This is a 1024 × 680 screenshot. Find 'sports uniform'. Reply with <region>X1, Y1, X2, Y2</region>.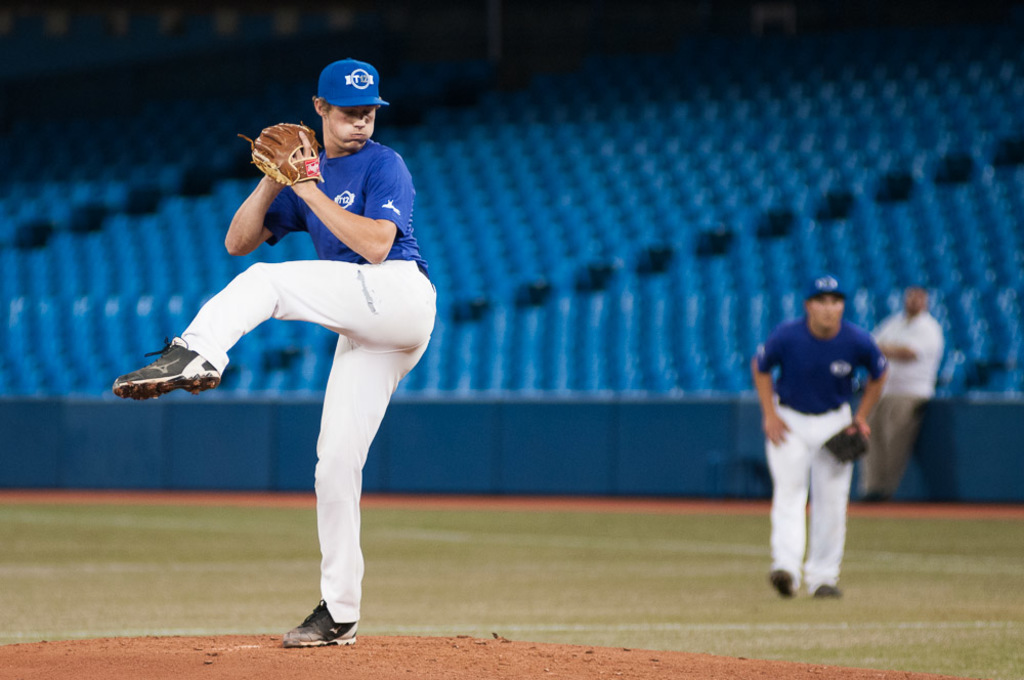
<region>755, 313, 887, 593</region>.
